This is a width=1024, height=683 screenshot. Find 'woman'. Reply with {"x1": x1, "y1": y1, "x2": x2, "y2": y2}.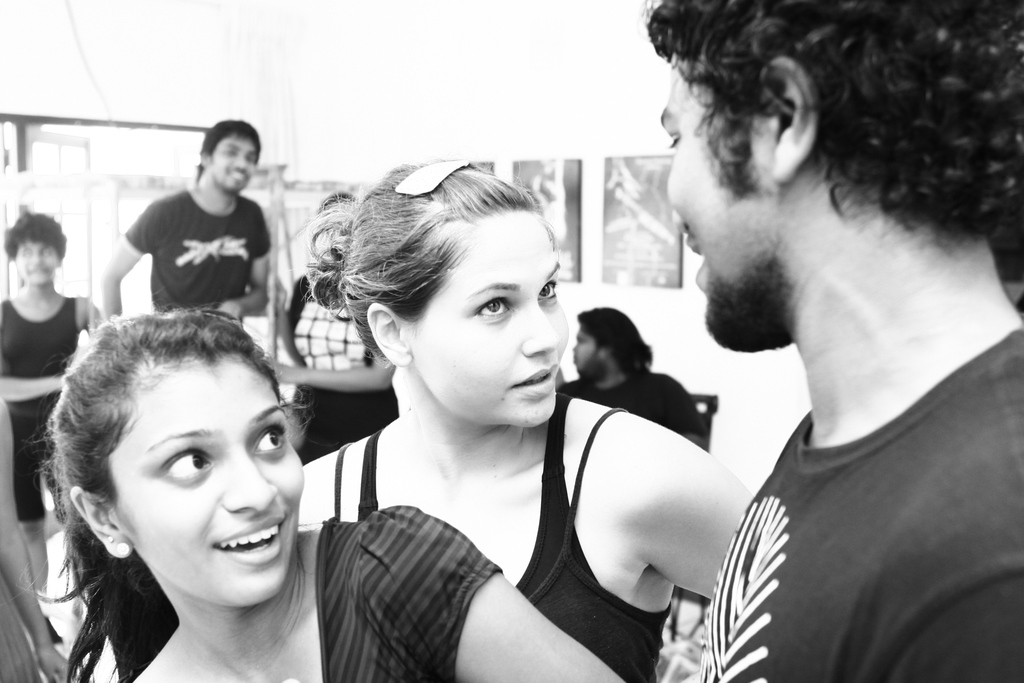
{"x1": 280, "y1": 192, "x2": 374, "y2": 378}.
